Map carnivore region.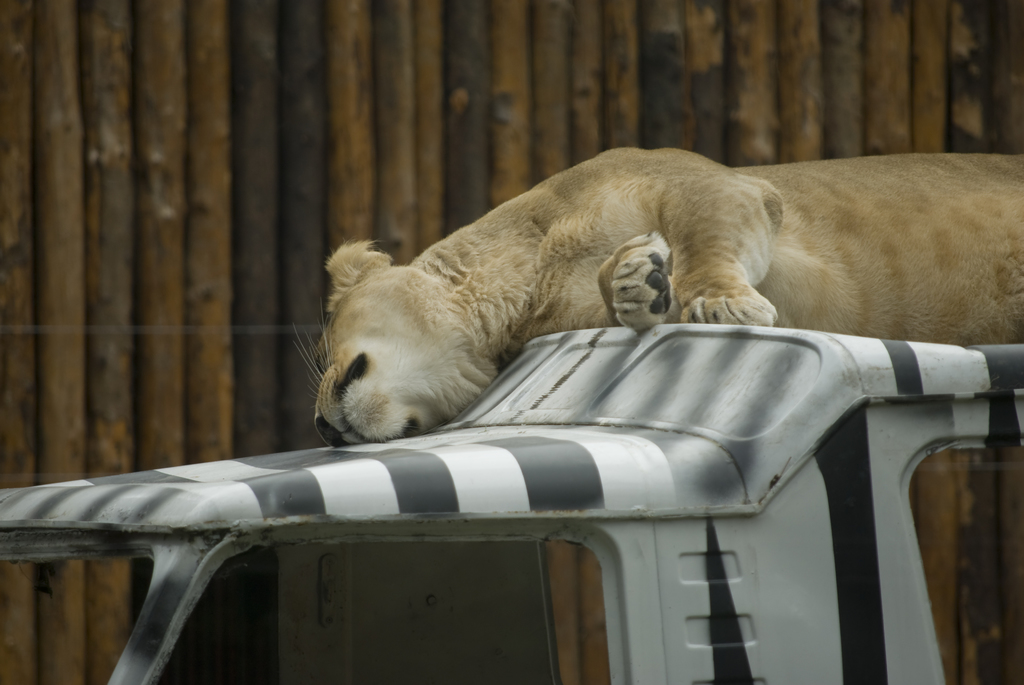
Mapped to <region>295, 119, 1023, 451</region>.
